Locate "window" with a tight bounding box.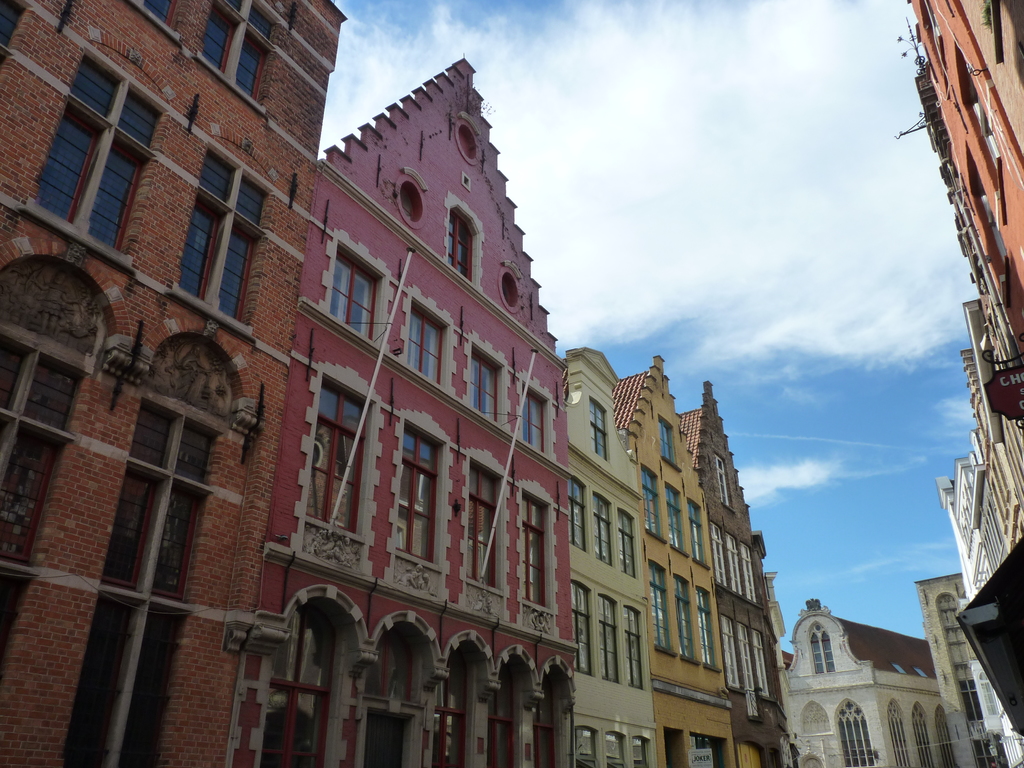
(x1=297, y1=360, x2=369, y2=569).
